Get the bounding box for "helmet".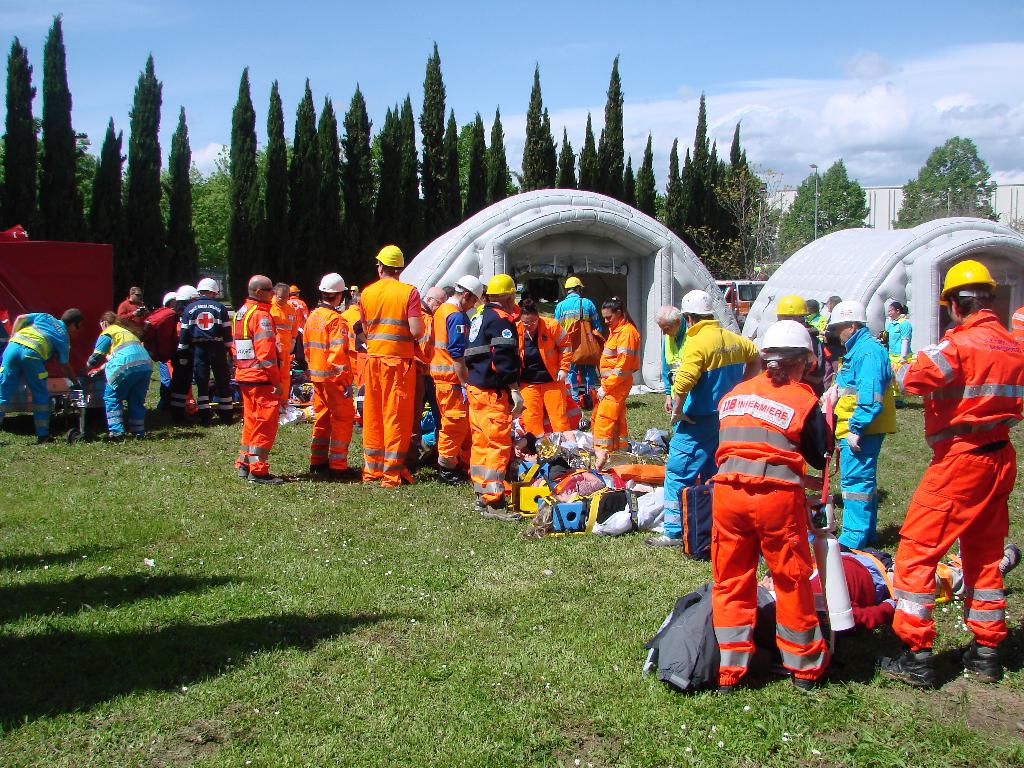
bbox=[195, 274, 220, 294].
